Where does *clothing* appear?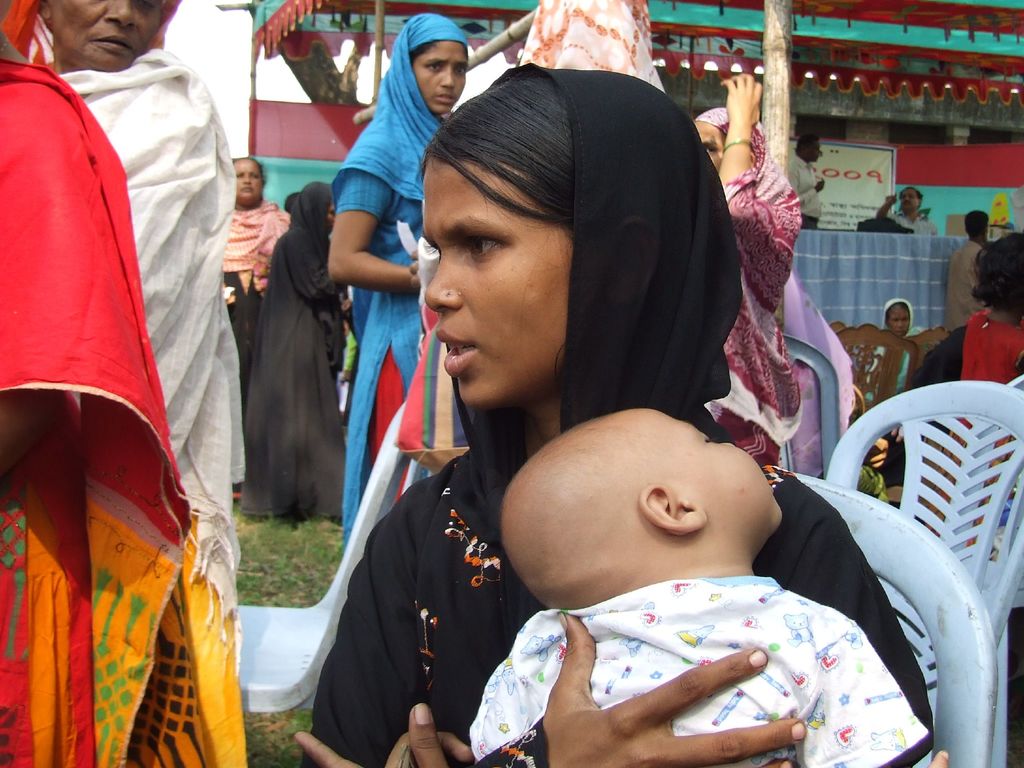
Appears at x1=860, y1=295, x2=926, y2=399.
